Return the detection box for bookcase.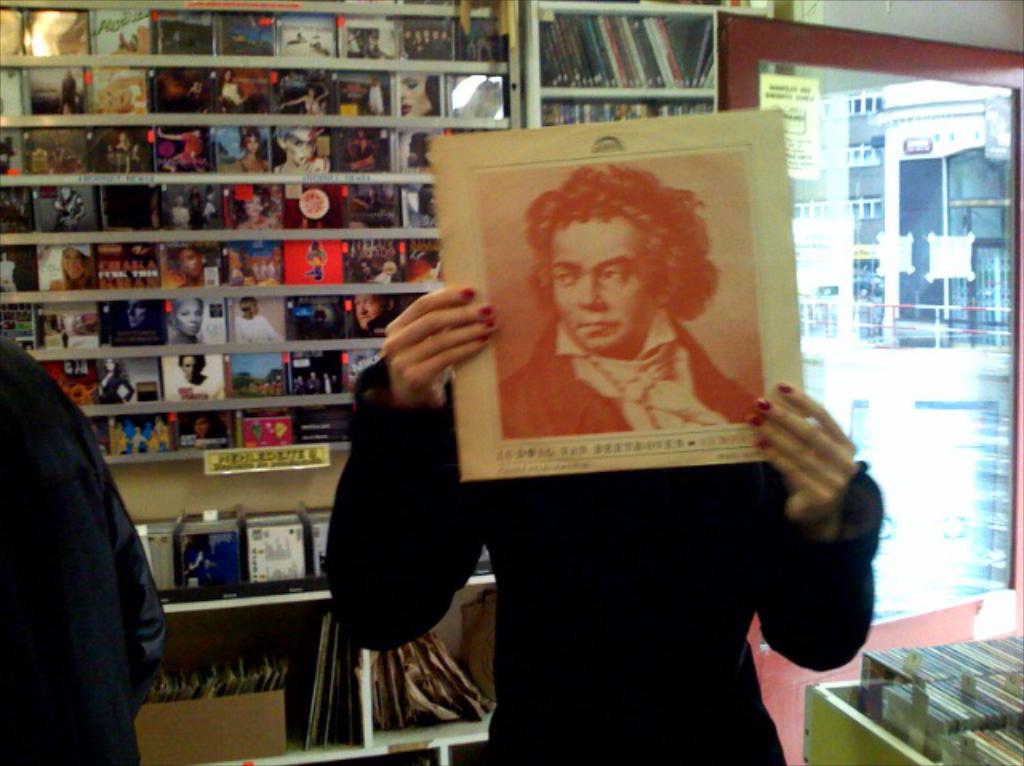
locate(800, 624, 1022, 764).
